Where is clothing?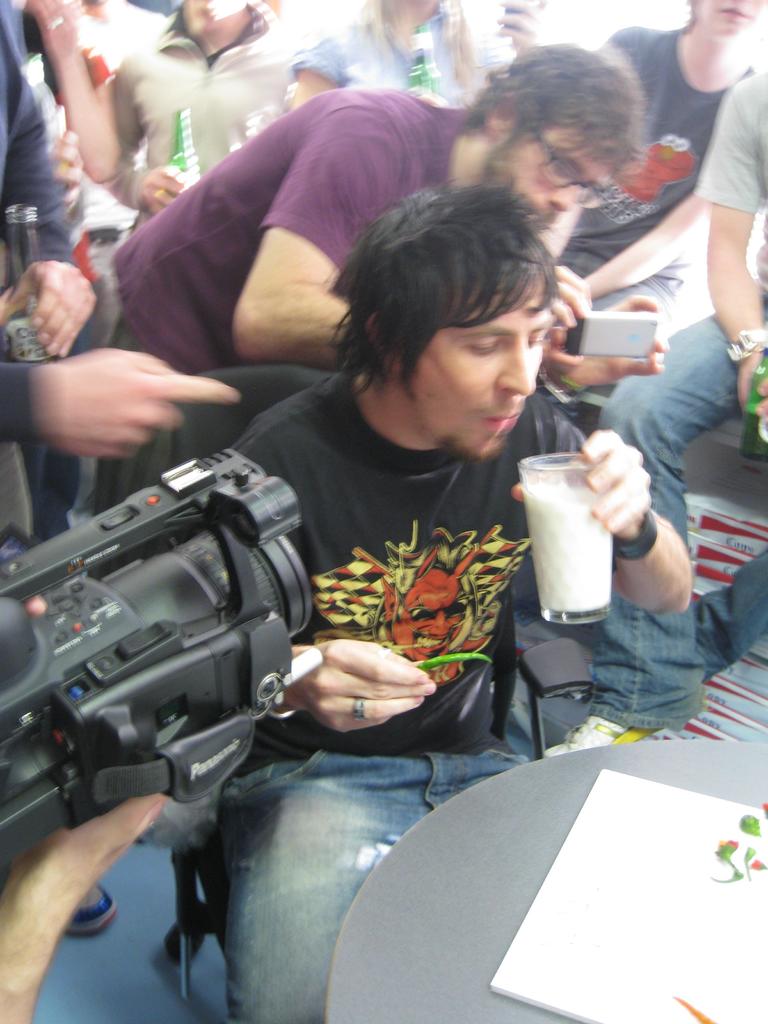
99 83 488 514.
